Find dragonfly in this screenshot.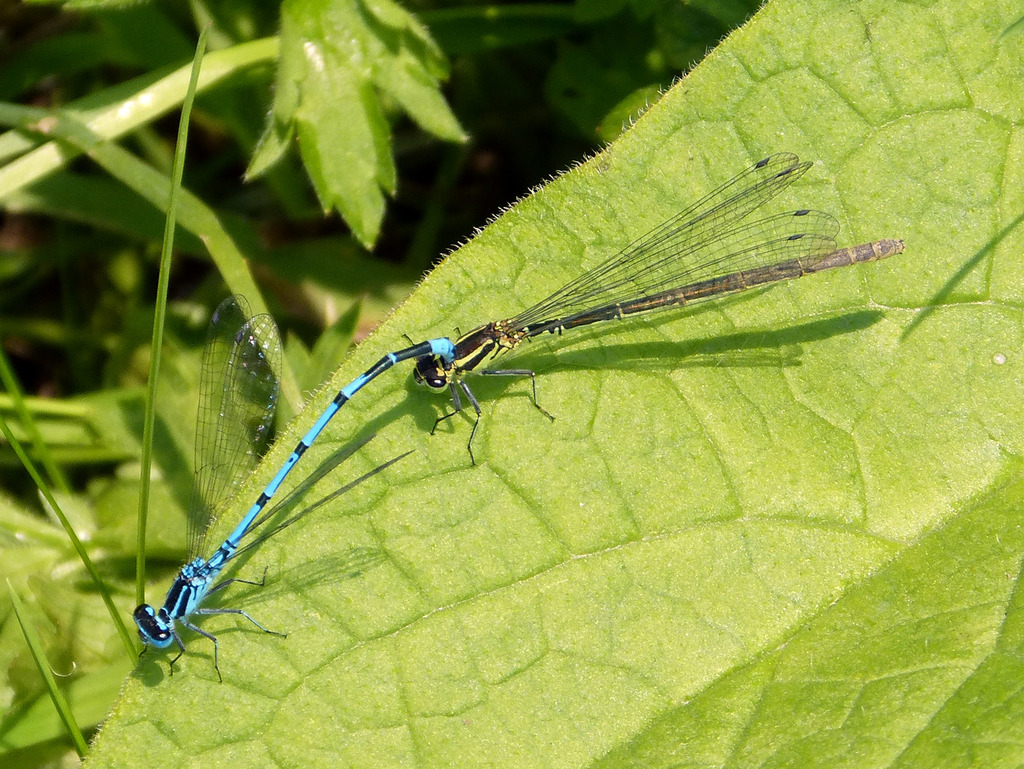
The bounding box for dragonfly is <bbox>138, 294, 459, 686</bbox>.
